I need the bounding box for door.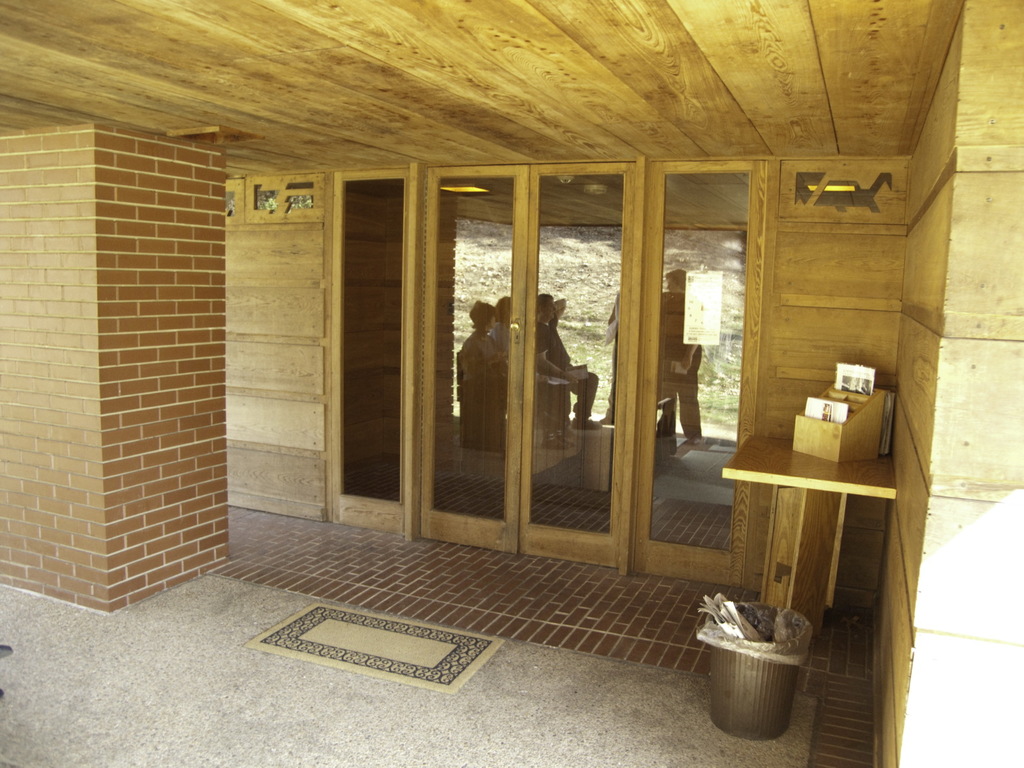
Here it is: locate(413, 150, 533, 552).
